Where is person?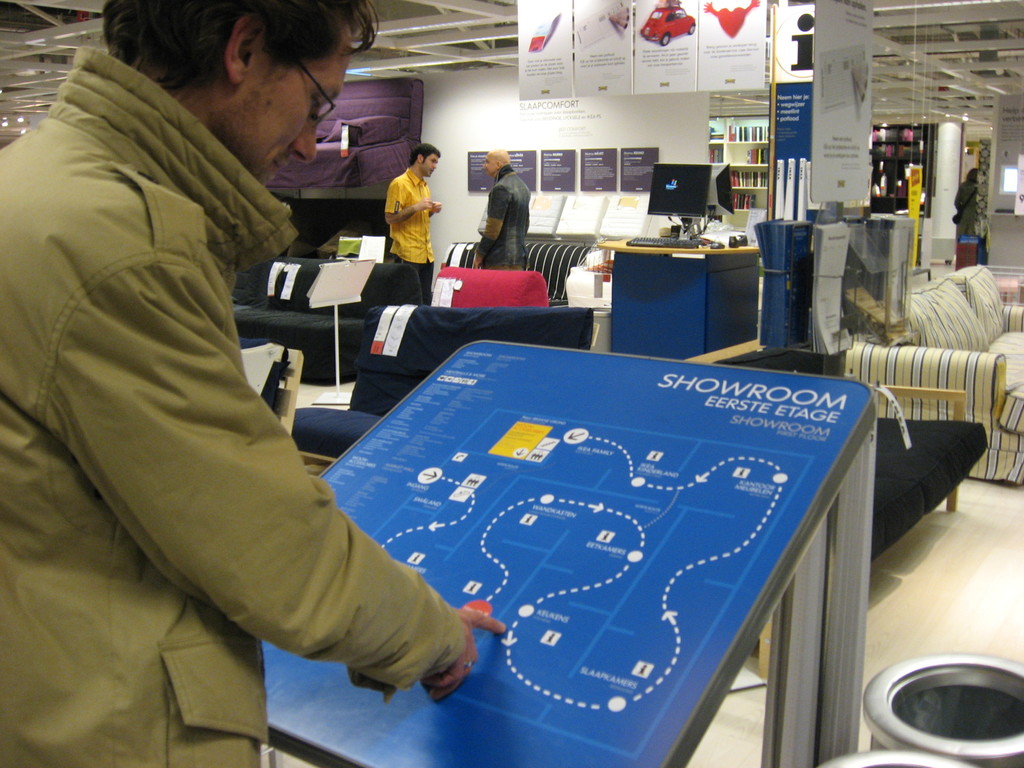
952 168 977 245.
